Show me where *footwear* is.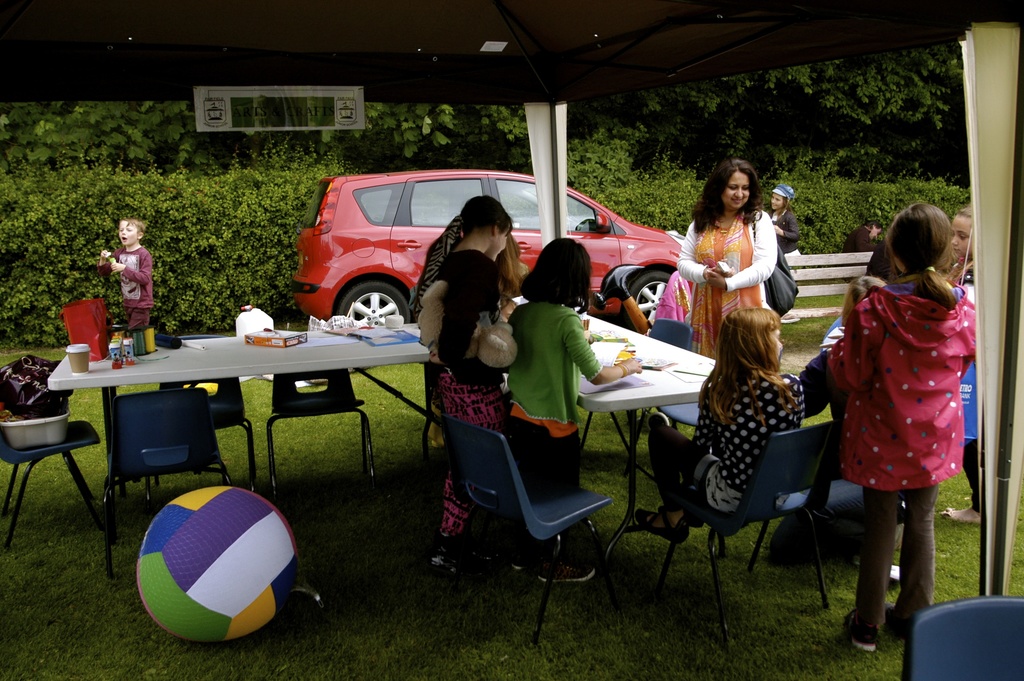
*footwear* is at [535, 559, 596, 582].
